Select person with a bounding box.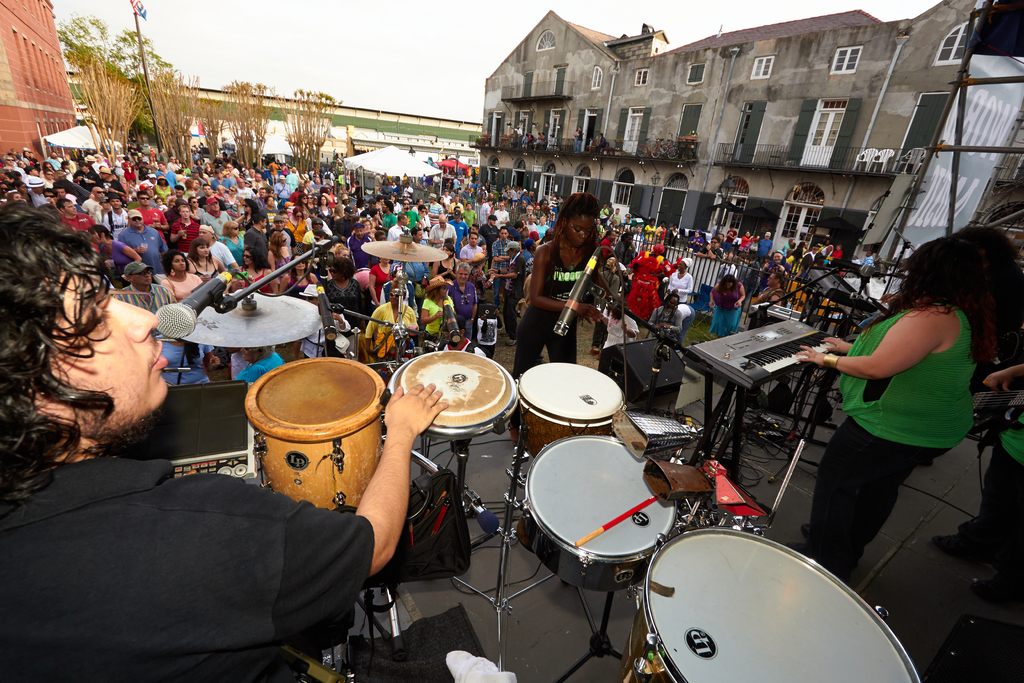
168, 206, 203, 251.
